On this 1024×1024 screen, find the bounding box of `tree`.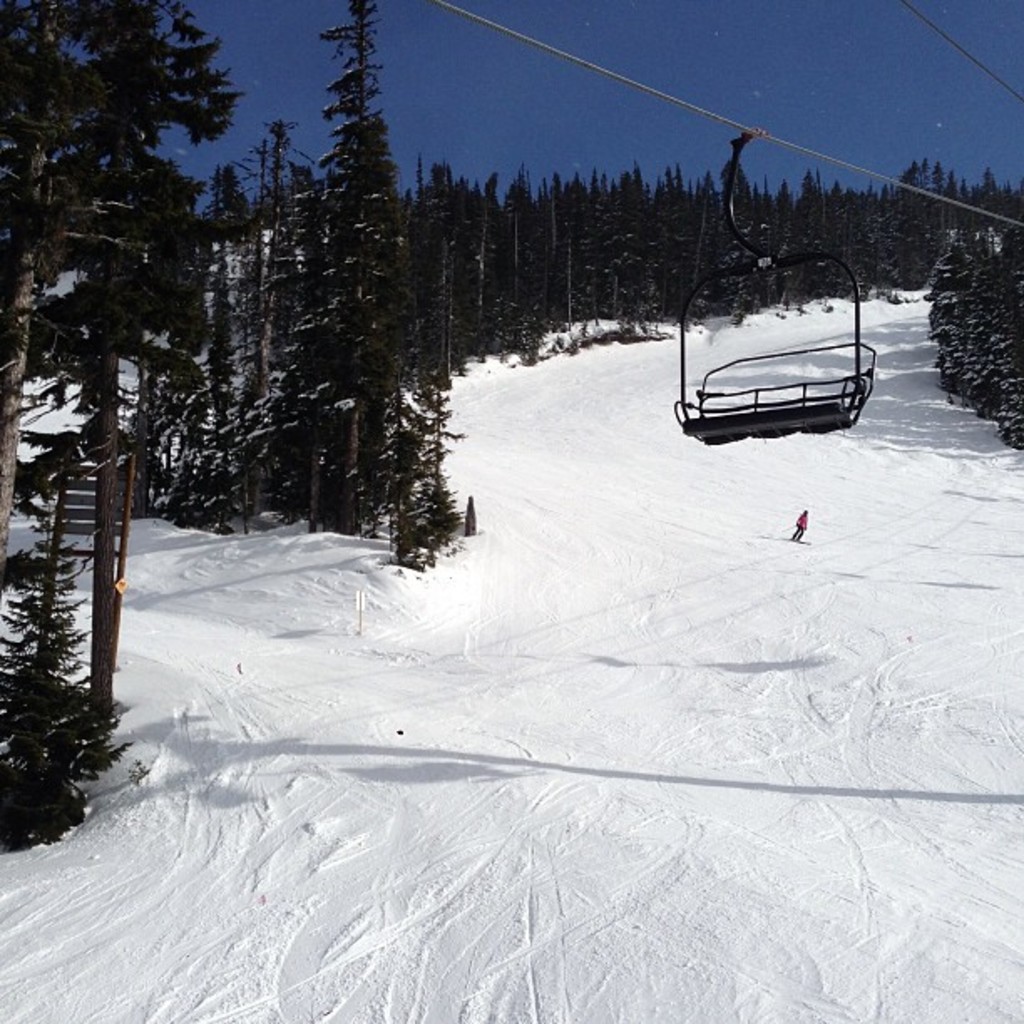
Bounding box: (244,8,443,582).
